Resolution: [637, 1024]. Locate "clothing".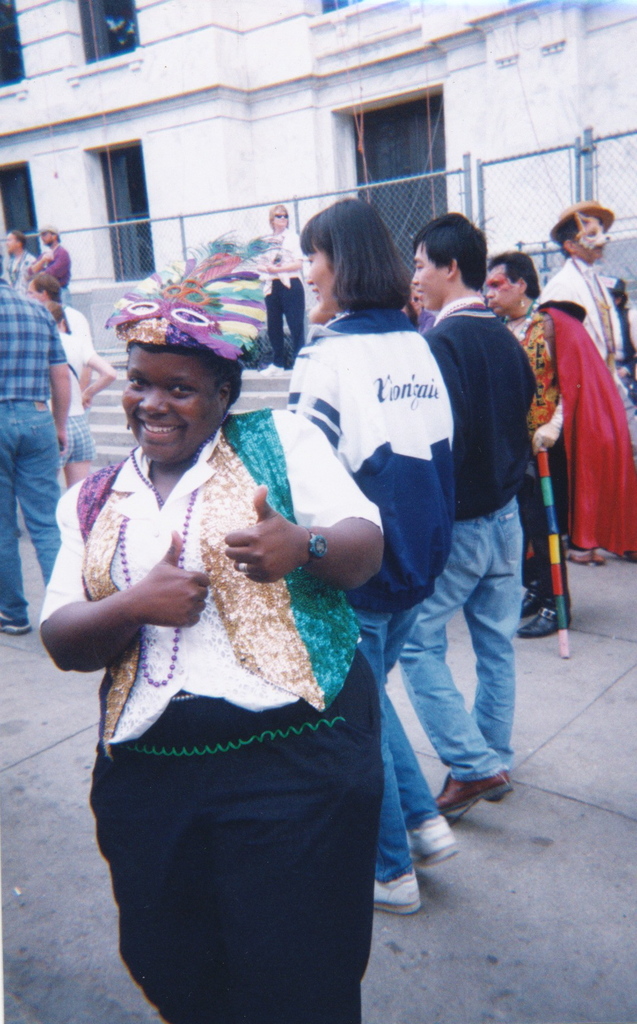
<box>29,243,74,304</box>.
